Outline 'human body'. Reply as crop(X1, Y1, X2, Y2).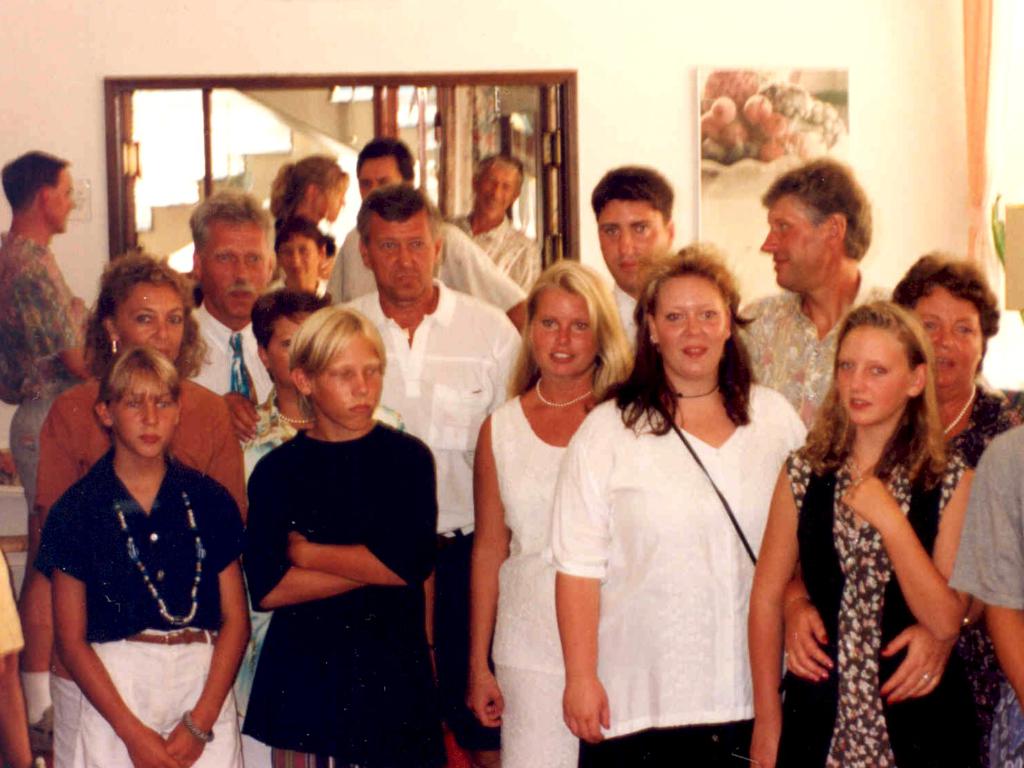
crop(307, 229, 531, 335).
